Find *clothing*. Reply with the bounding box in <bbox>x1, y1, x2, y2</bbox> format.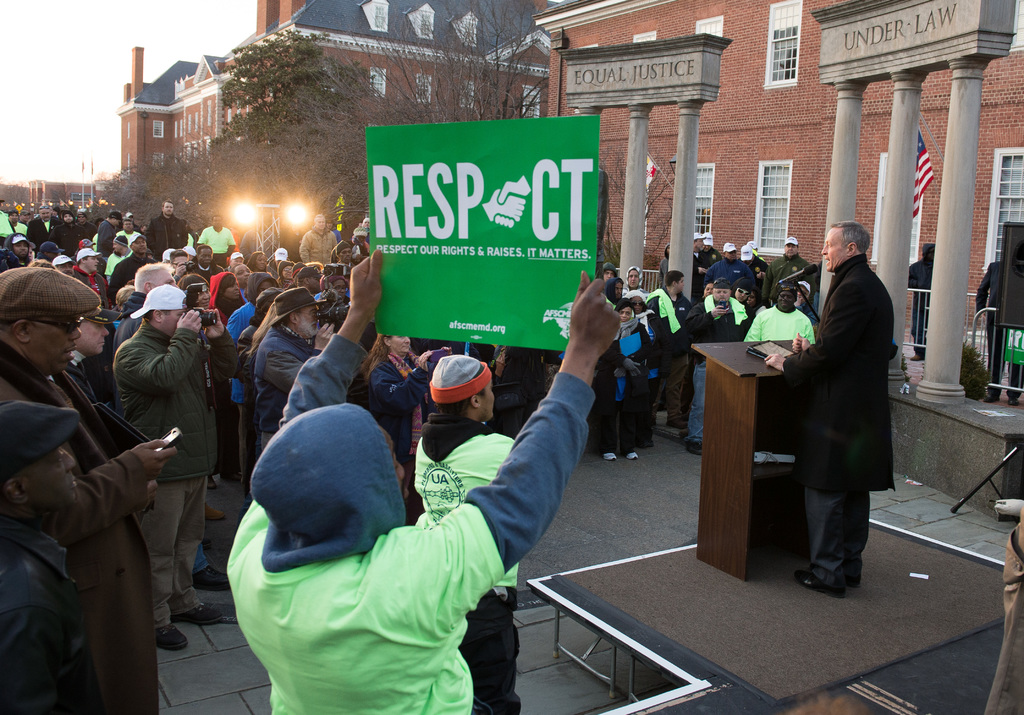
<bbox>184, 232, 195, 252</bbox>.
